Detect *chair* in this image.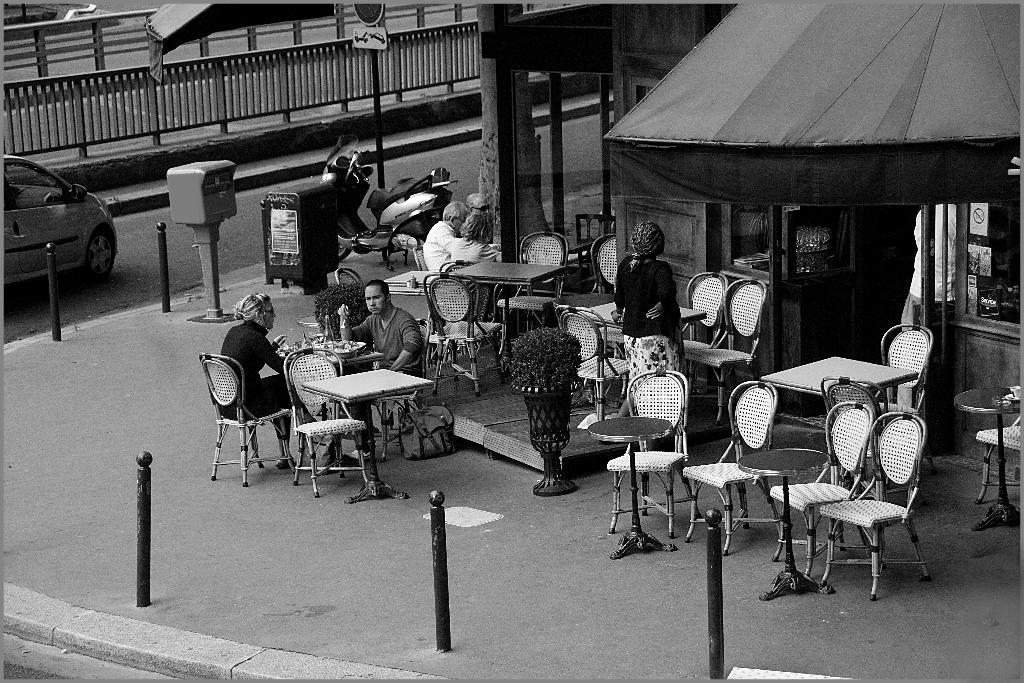
Detection: region(686, 281, 776, 429).
